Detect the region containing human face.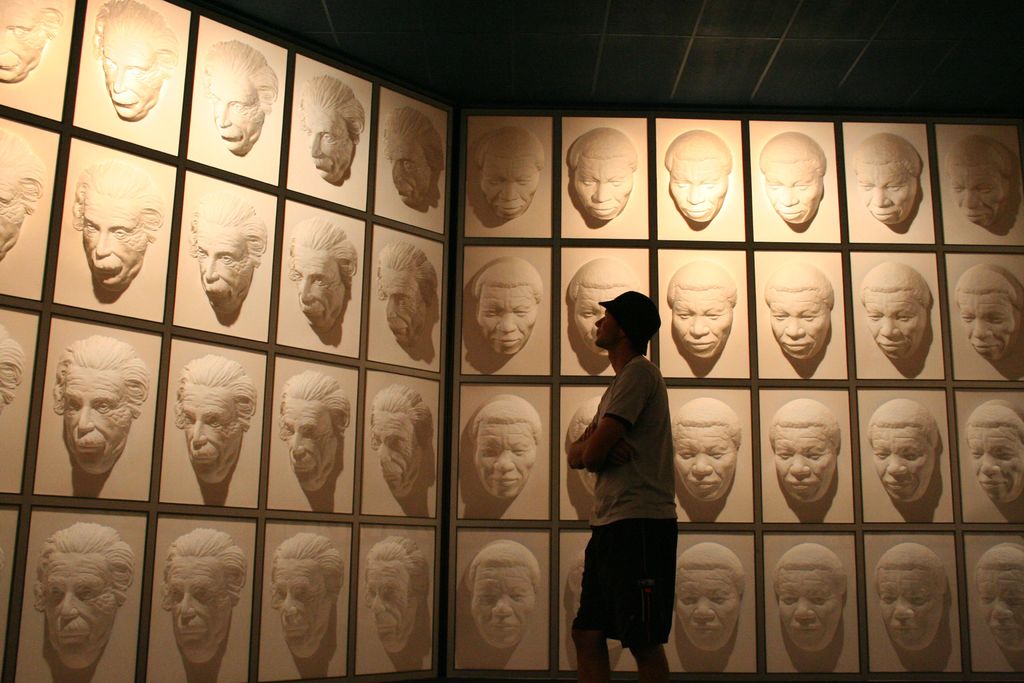
l=972, t=420, r=1023, b=498.
